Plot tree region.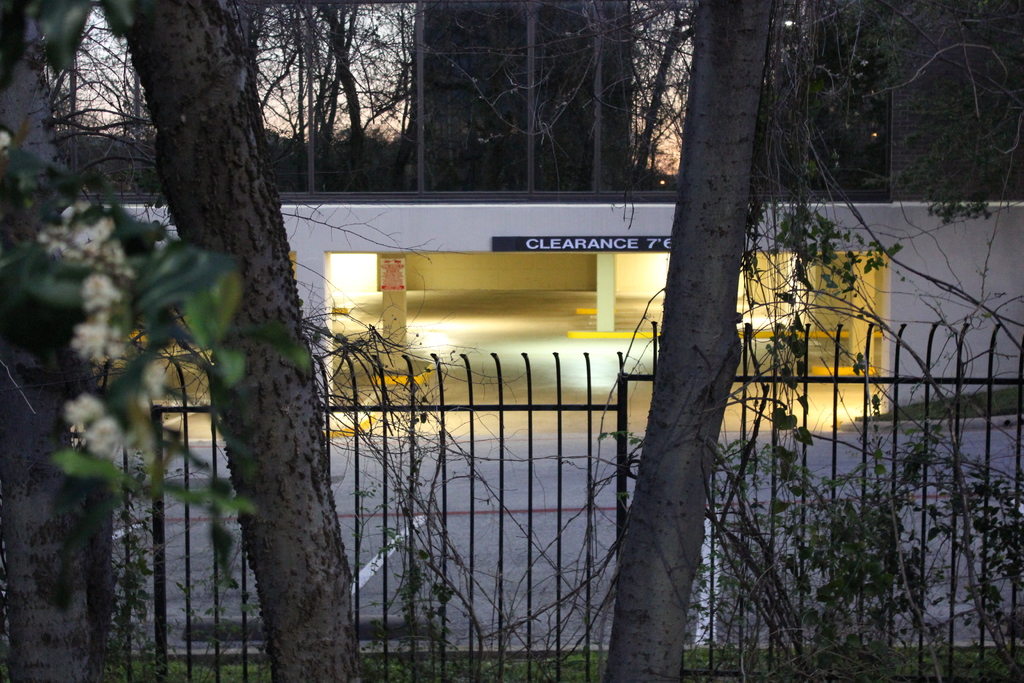
Plotted at [604,0,776,682].
